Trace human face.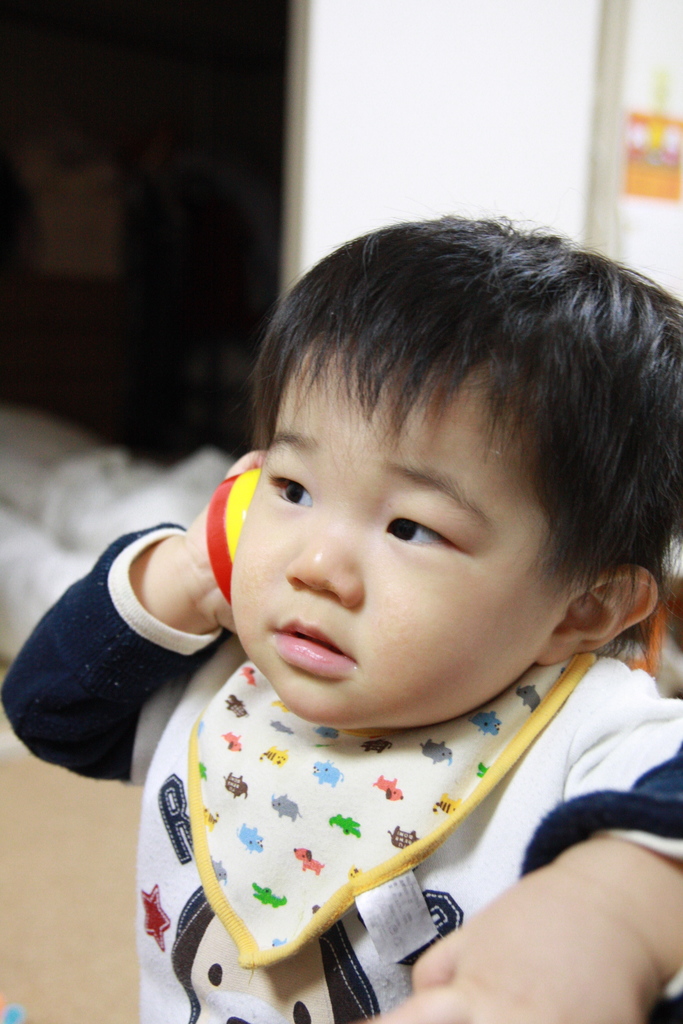
Traced to [217, 319, 592, 736].
